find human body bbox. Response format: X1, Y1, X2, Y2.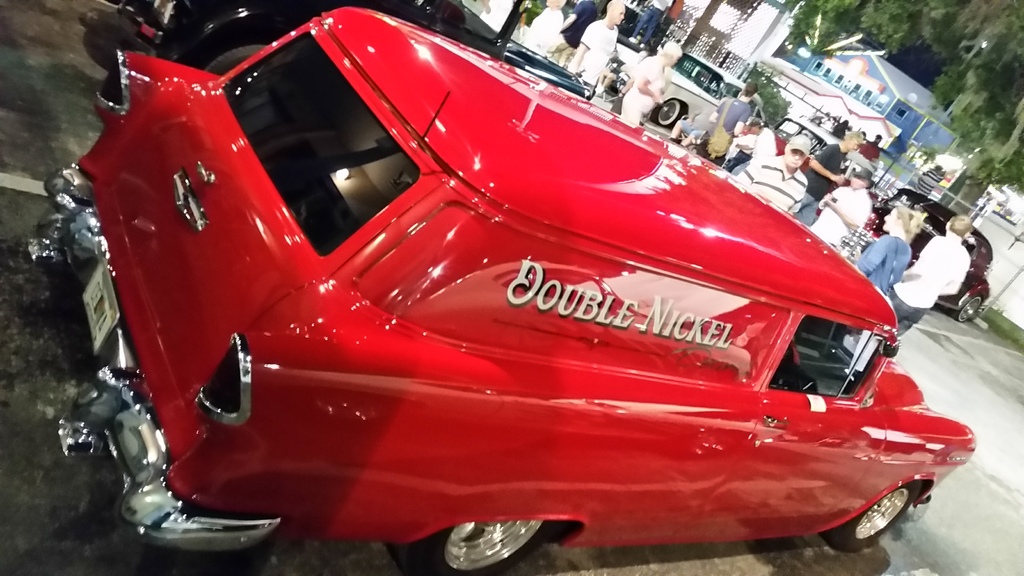
560, 0, 620, 93.
